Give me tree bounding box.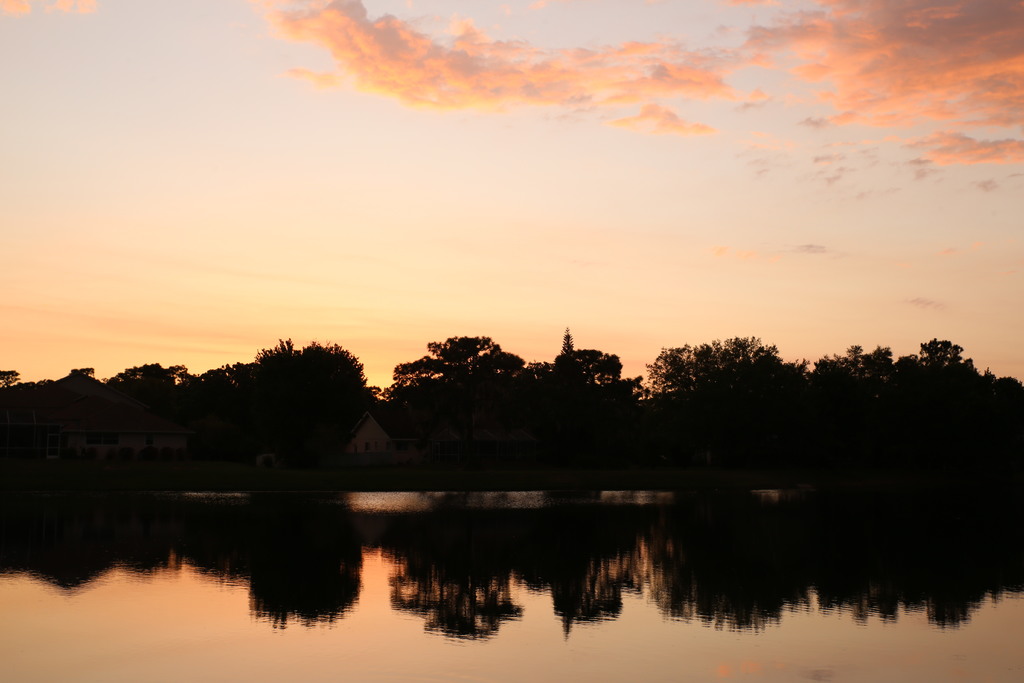
240:337:382:447.
